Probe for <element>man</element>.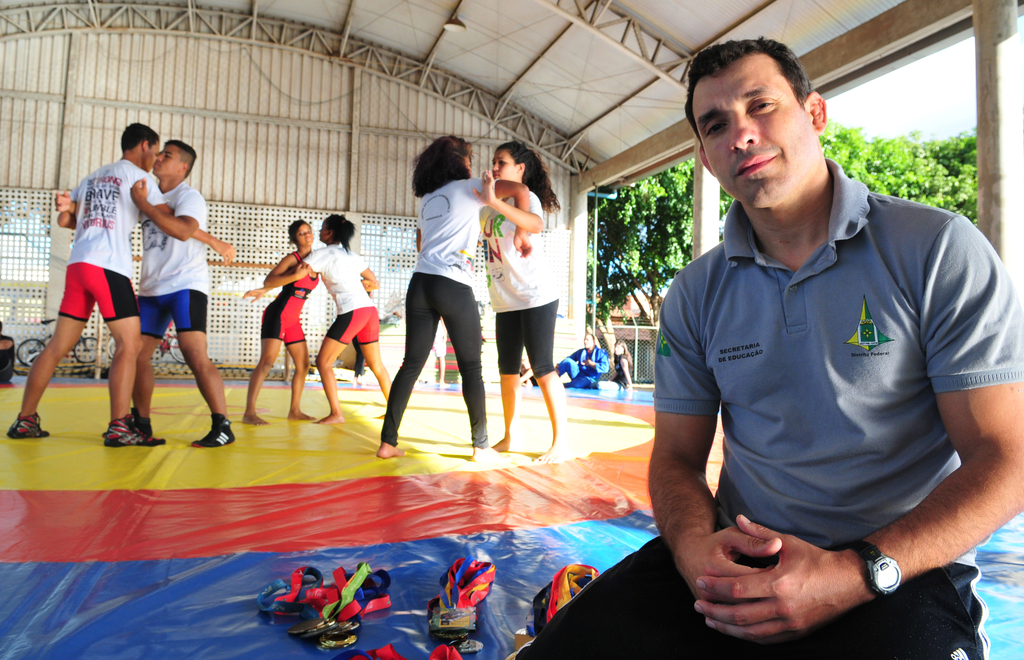
Probe result: (8,120,235,447).
